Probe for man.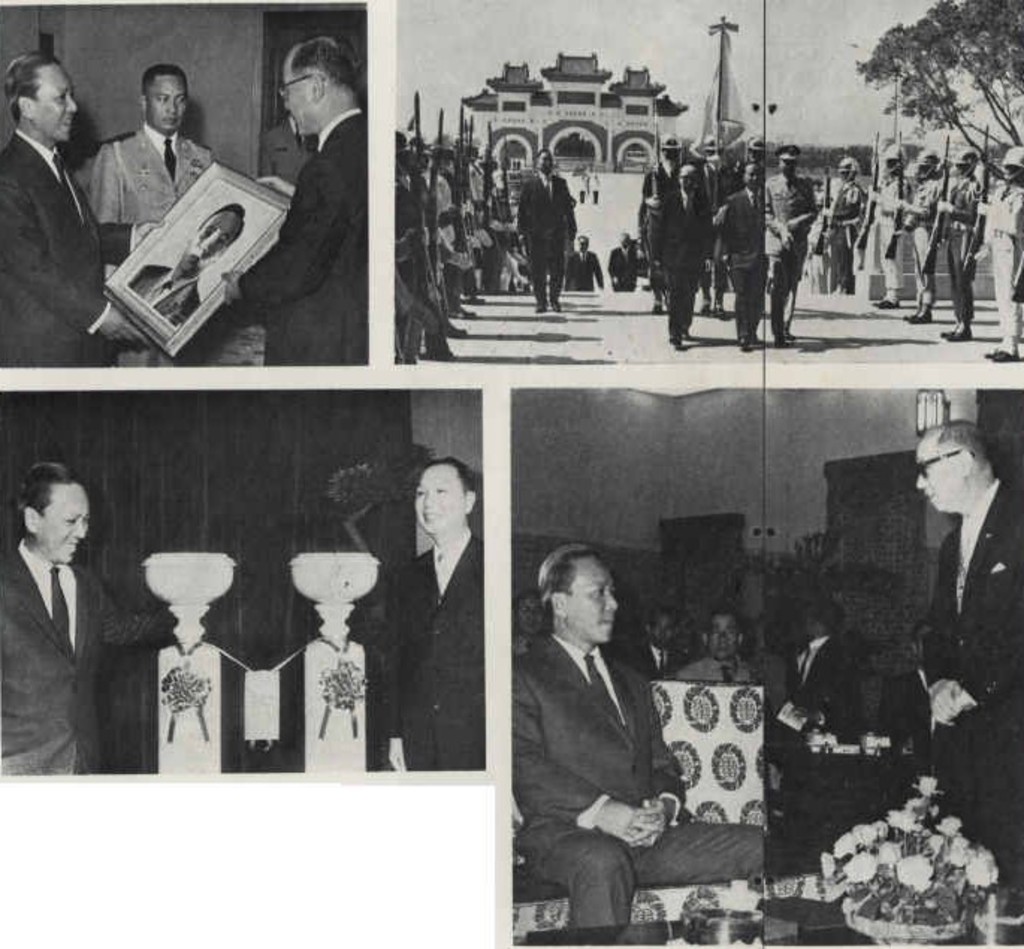
Probe result: bbox=(602, 608, 671, 689).
